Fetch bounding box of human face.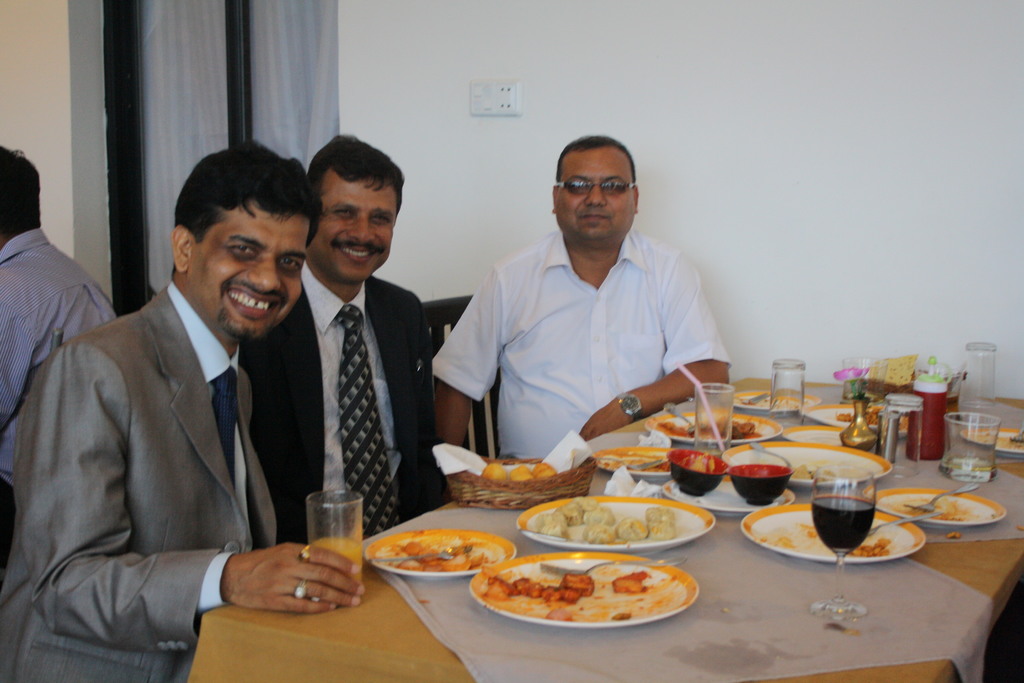
Bbox: [312, 165, 396, 283].
